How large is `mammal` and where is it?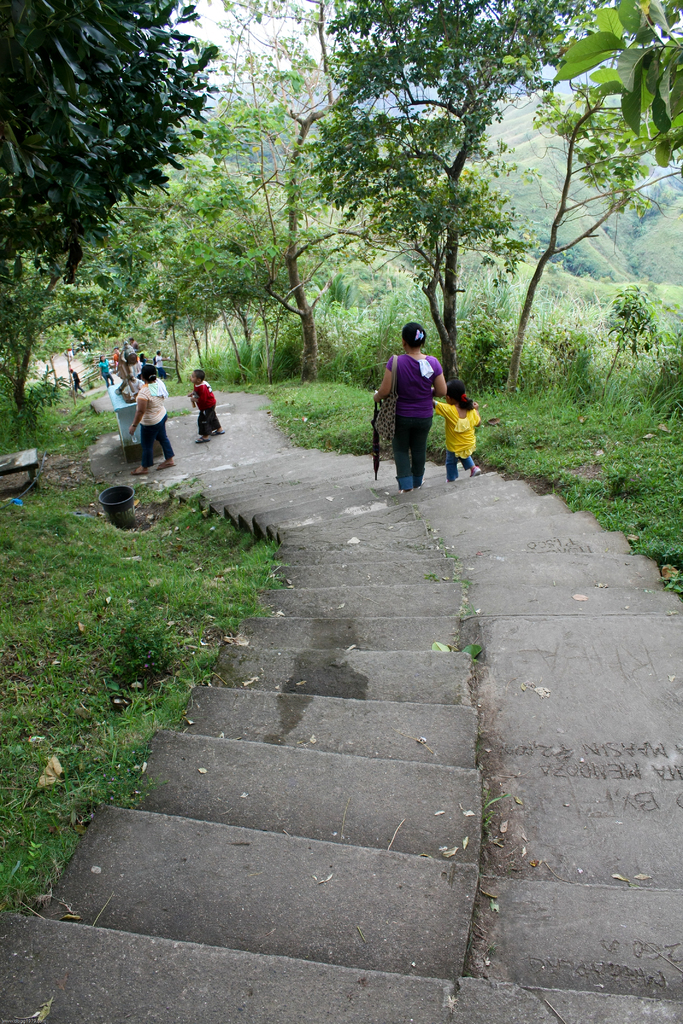
Bounding box: detection(70, 365, 84, 394).
